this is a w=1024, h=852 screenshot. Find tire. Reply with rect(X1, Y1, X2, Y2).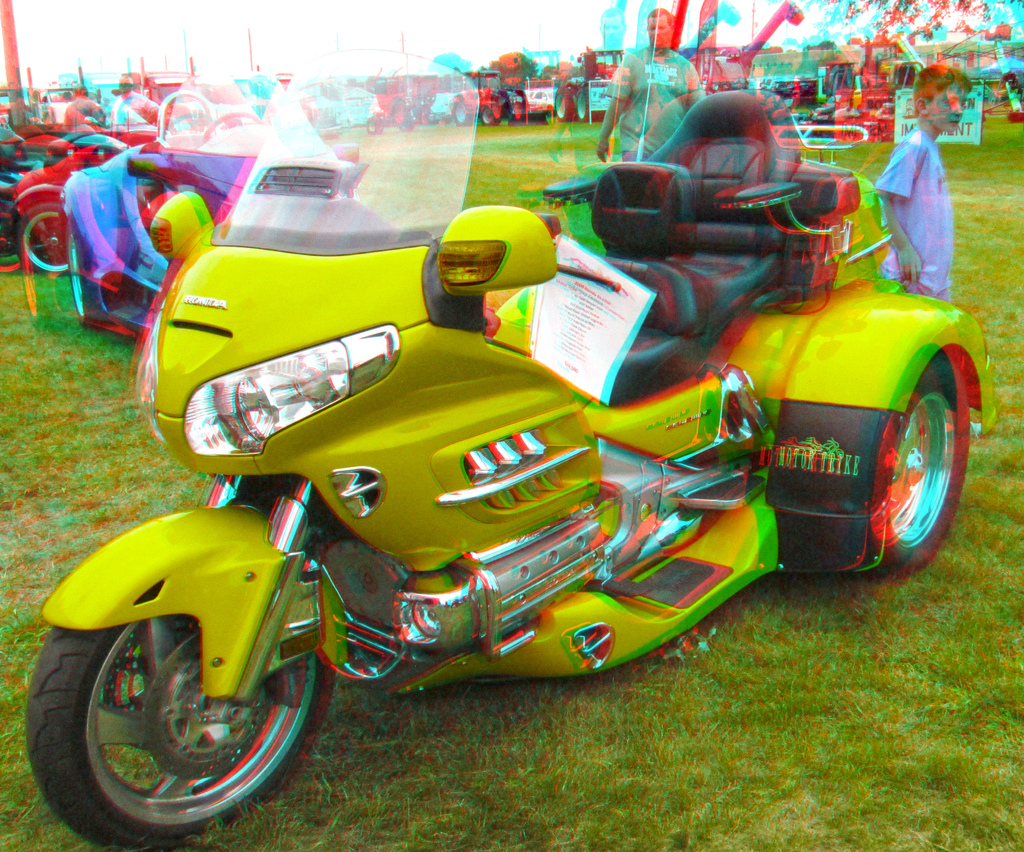
rect(481, 103, 497, 126).
